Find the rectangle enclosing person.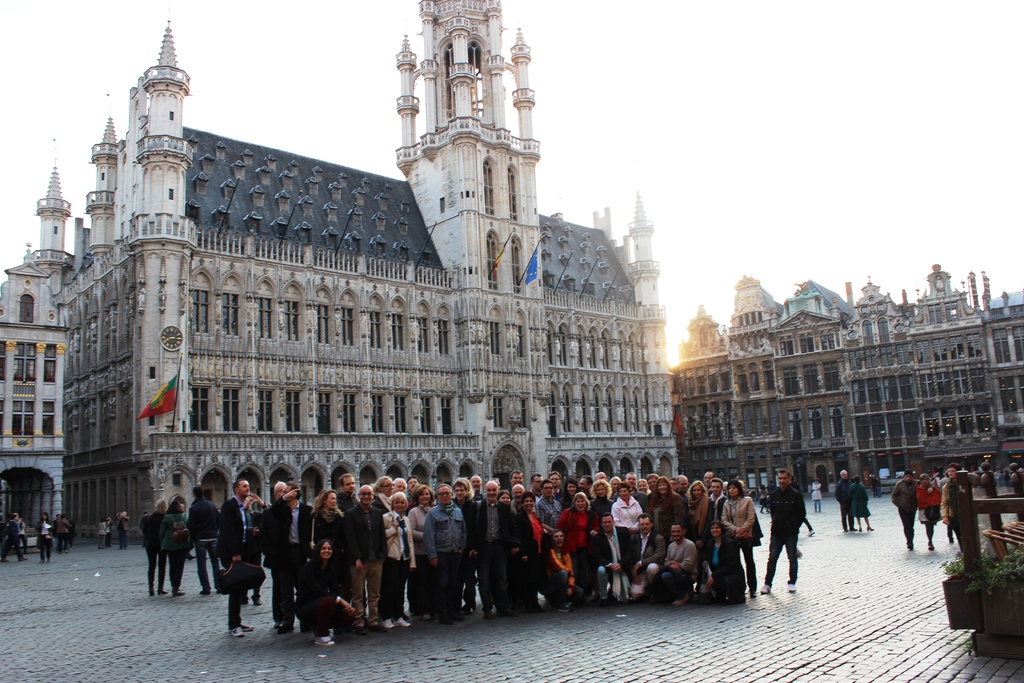
[914, 473, 945, 552].
